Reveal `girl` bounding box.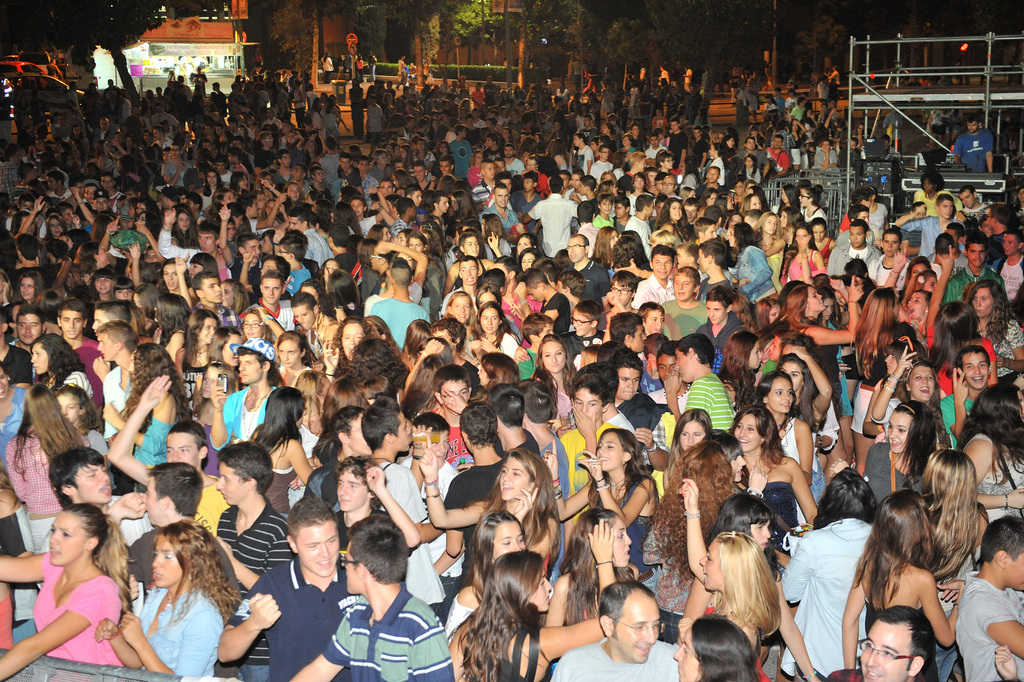
Revealed: (x1=753, y1=372, x2=812, y2=528).
